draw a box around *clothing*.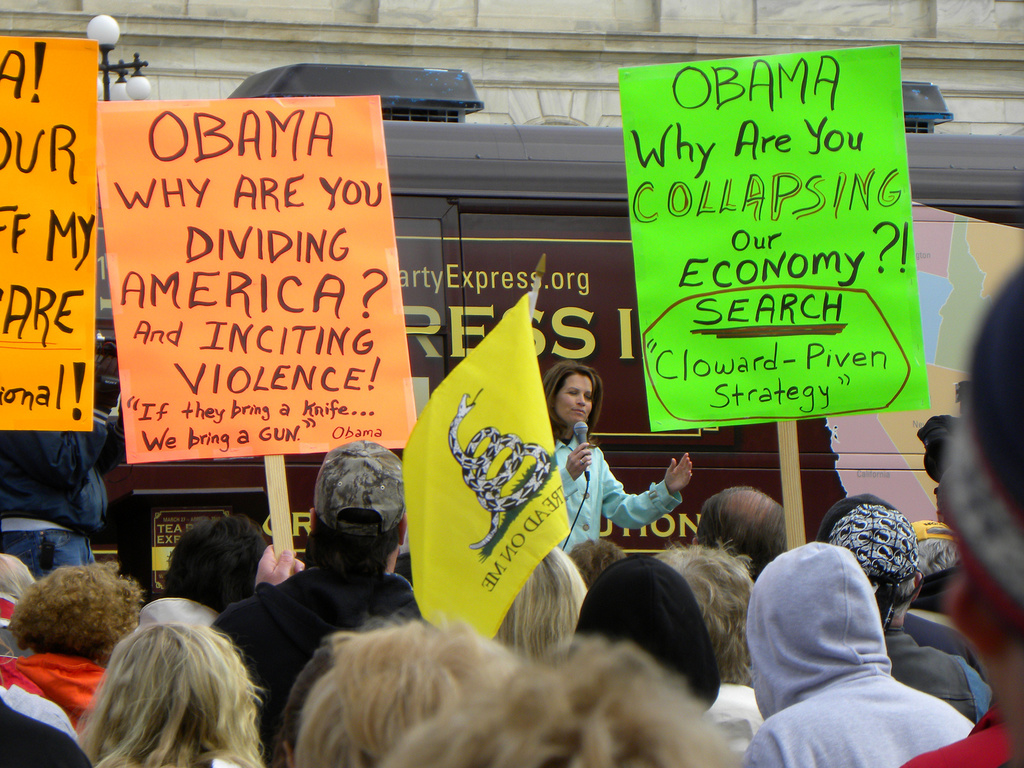
{"left": 879, "top": 627, "right": 991, "bottom": 719}.
